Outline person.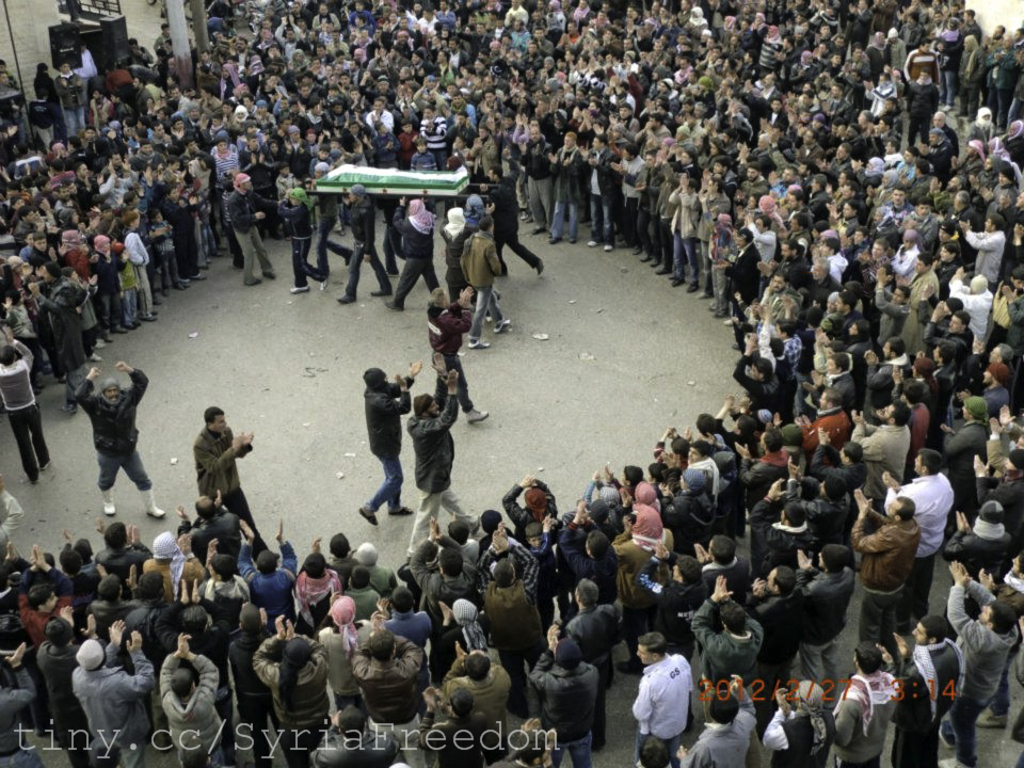
Outline: [x1=681, y1=665, x2=761, y2=767].
